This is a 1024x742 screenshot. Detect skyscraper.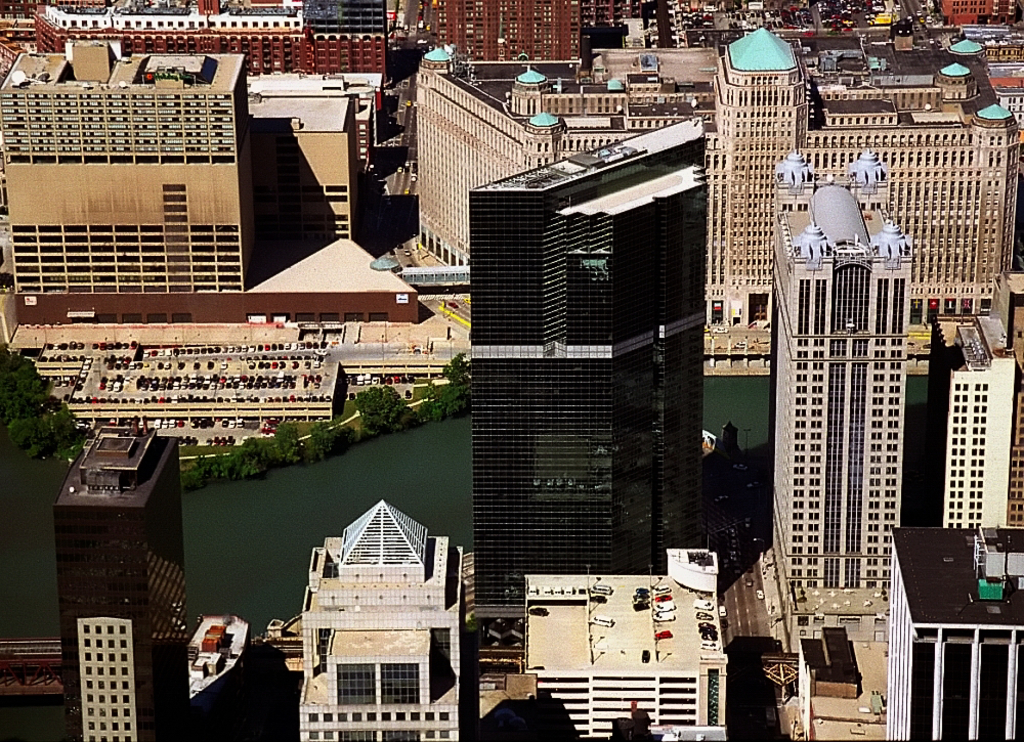
x1=55, y1=419, x2=184, y2=741.
